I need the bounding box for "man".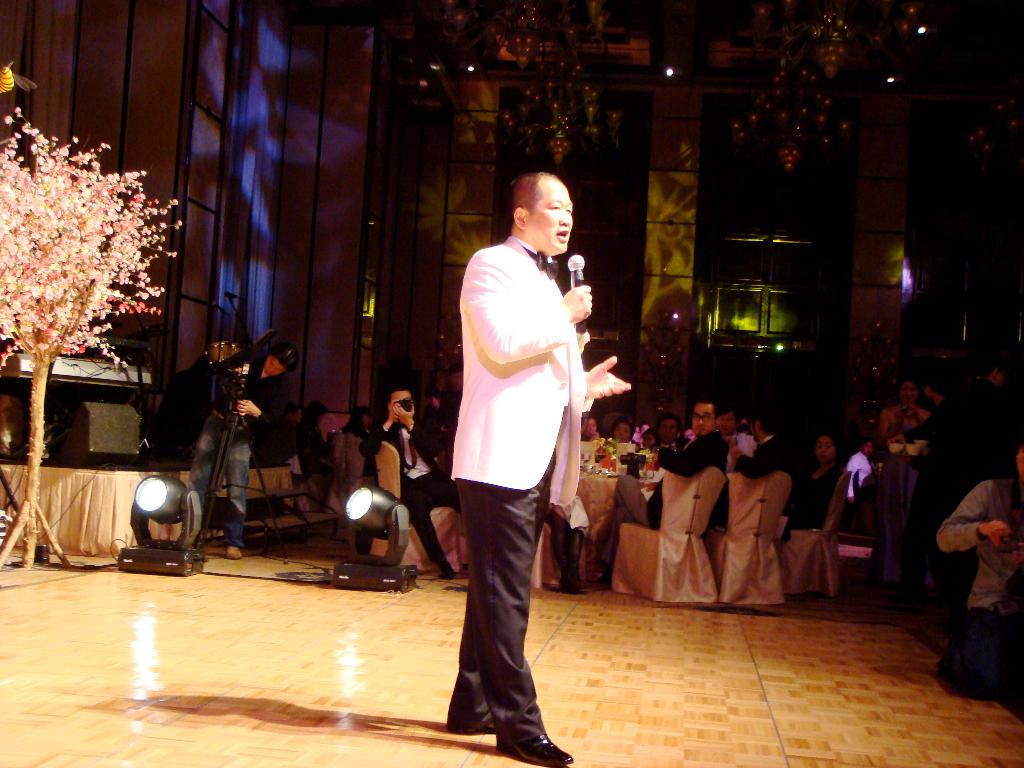
Here it is: locate(655, 412, 690, 442).
